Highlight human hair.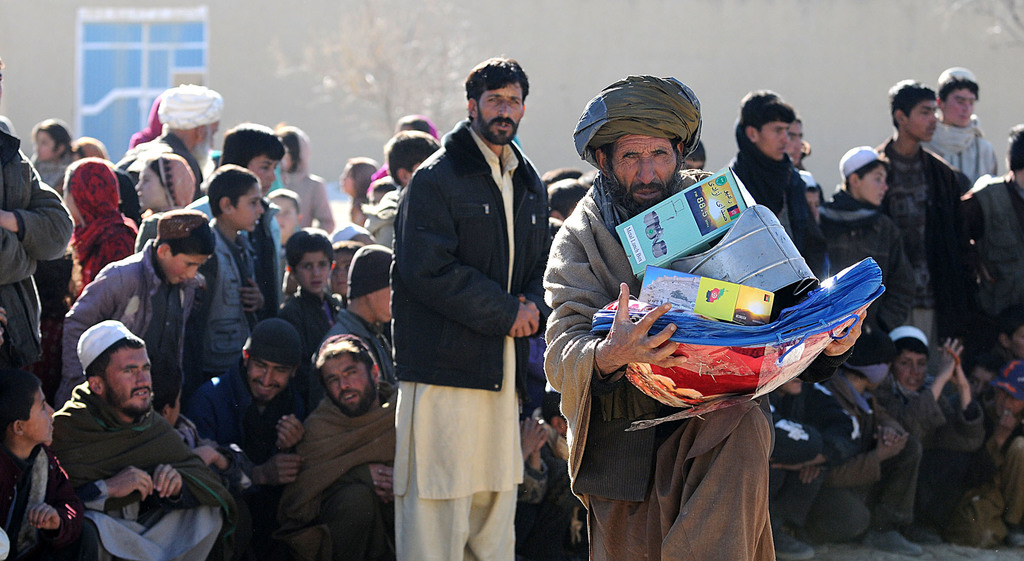
Highlighted region: [941,77,977,101].
